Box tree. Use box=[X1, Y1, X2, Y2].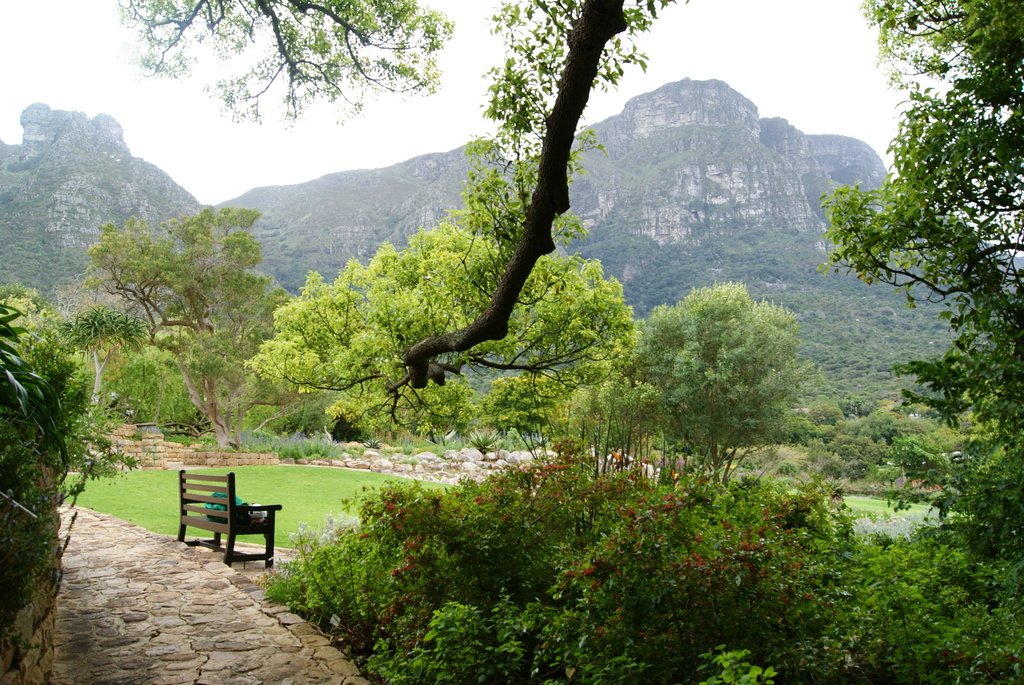
box=[99, 0, 694, 345].
